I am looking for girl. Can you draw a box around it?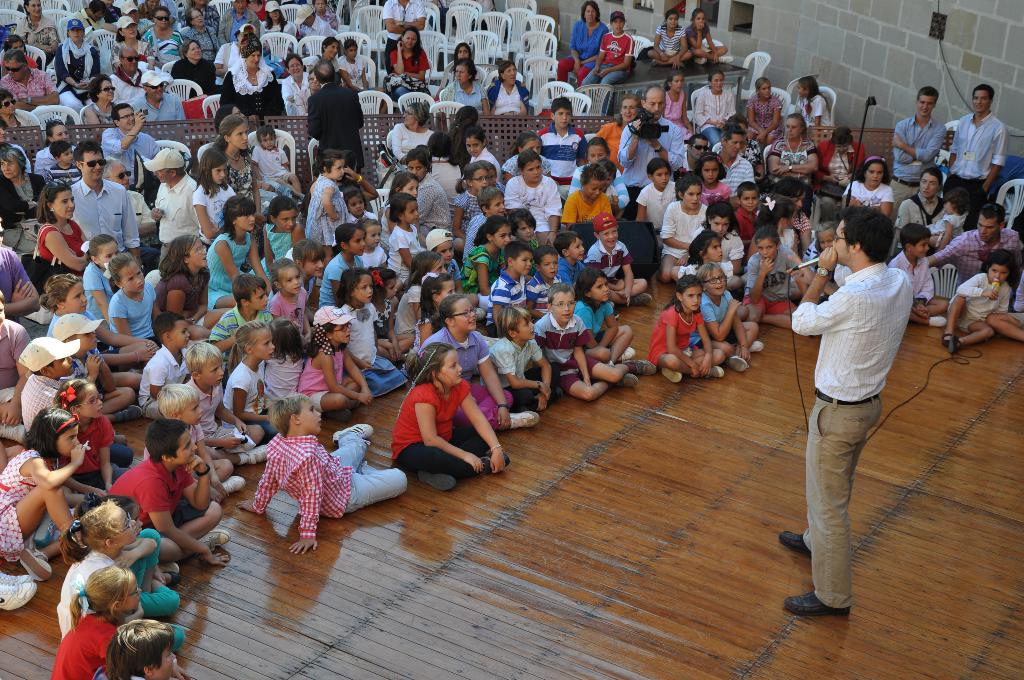
Sure, the bounding box is region(304, 152, 343, 257).
